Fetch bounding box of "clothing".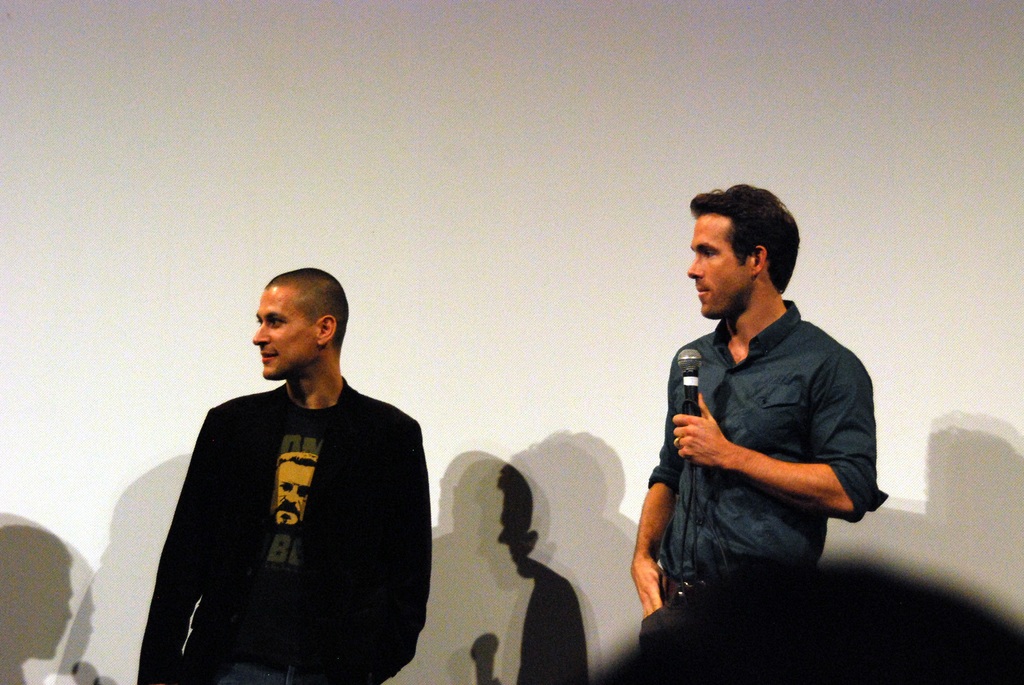
Bbox: [left=142, top=361, right=438, bottom=682].
